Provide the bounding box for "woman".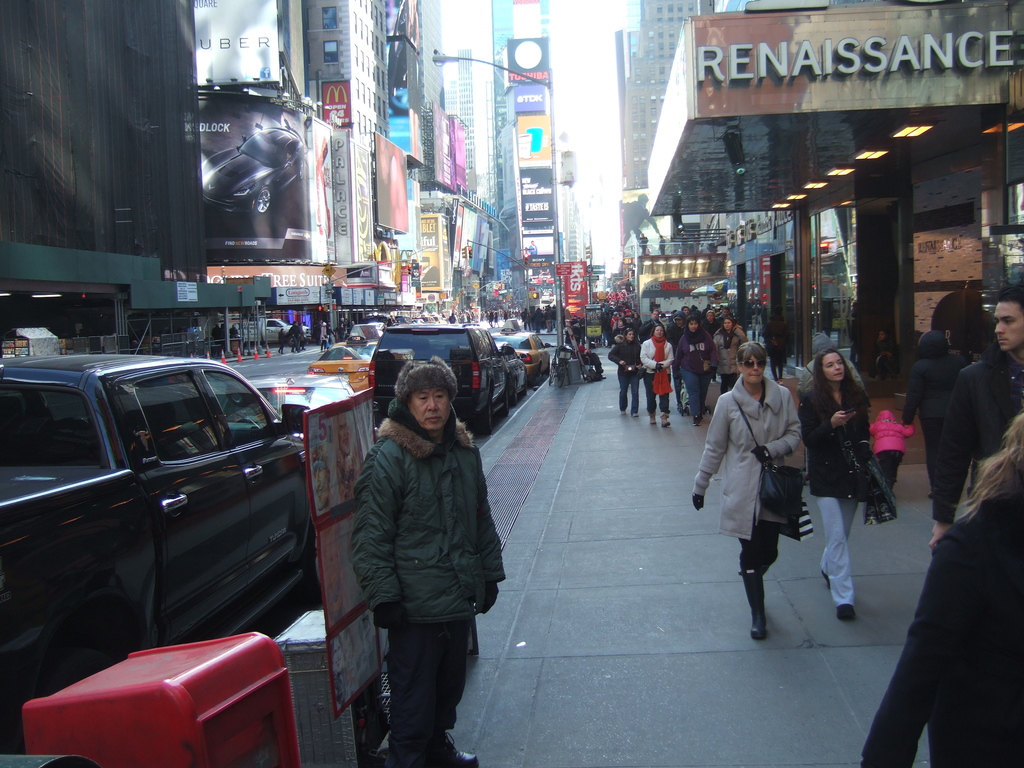
rect(694, 337, 812, 646).
